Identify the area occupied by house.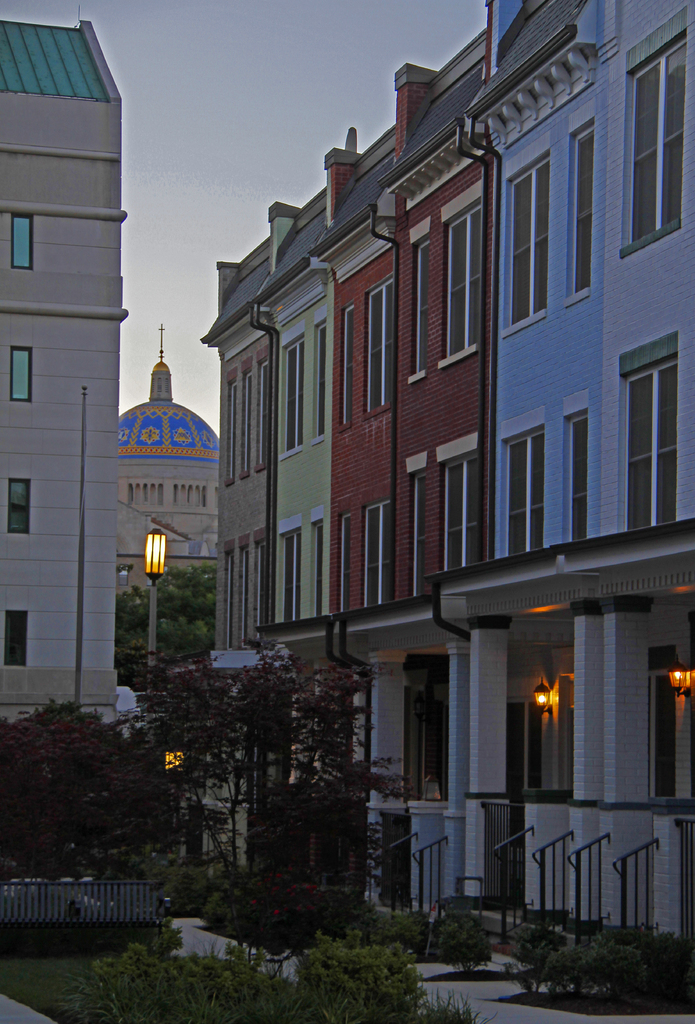
Area: (0,3,110,771).
